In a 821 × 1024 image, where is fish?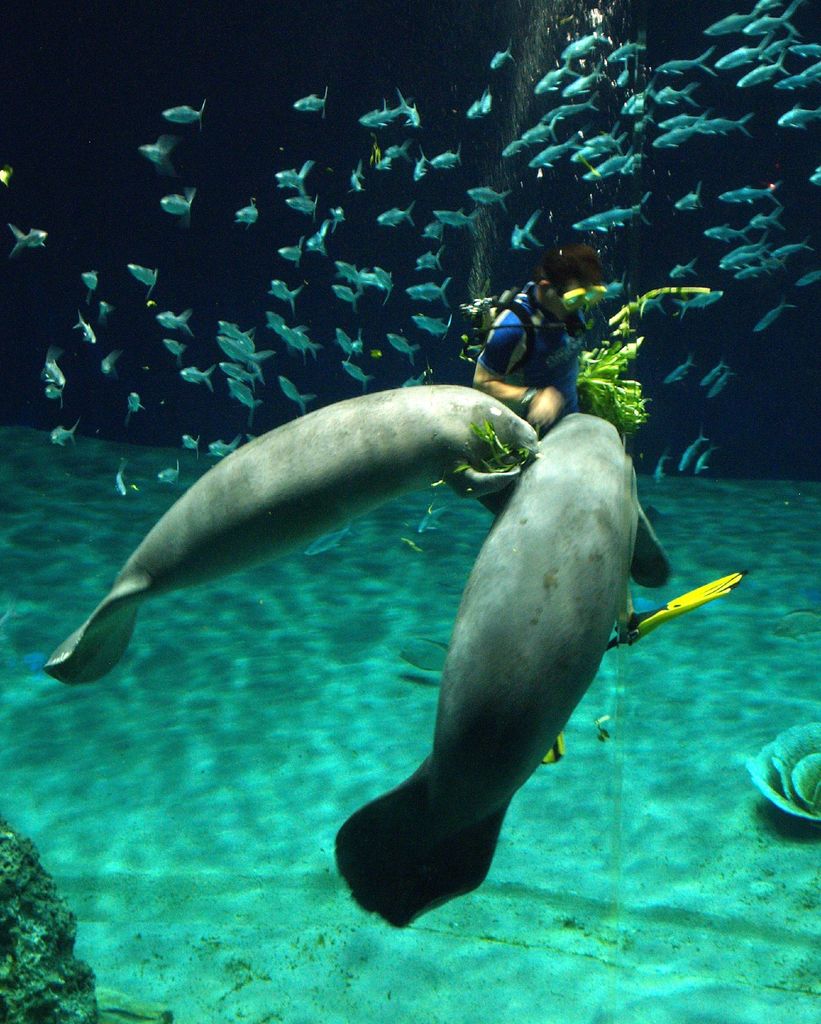
select_region(333, 408, 676, 926).
